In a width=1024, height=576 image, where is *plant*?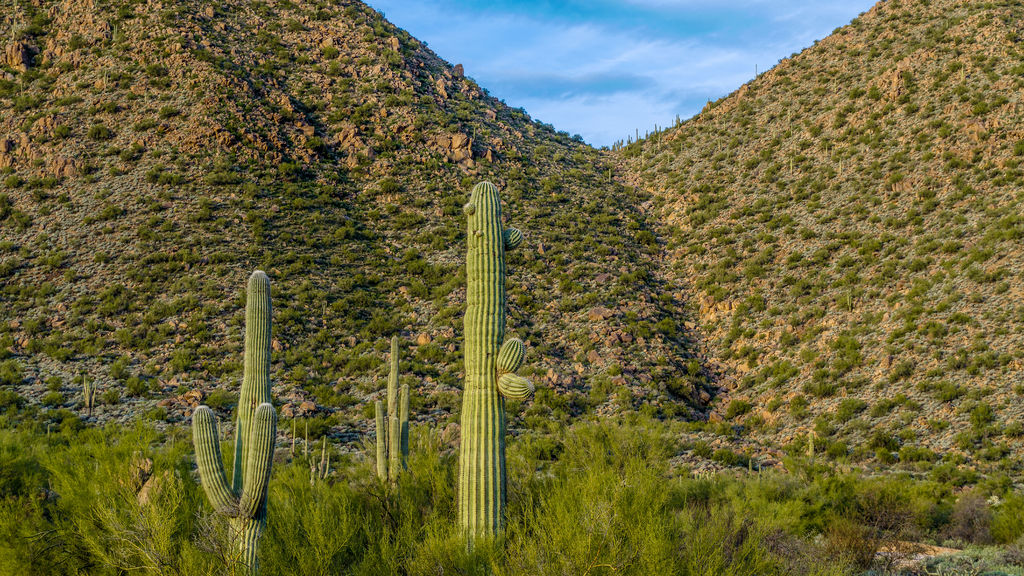
Rect(881, 292, 925, 320).
